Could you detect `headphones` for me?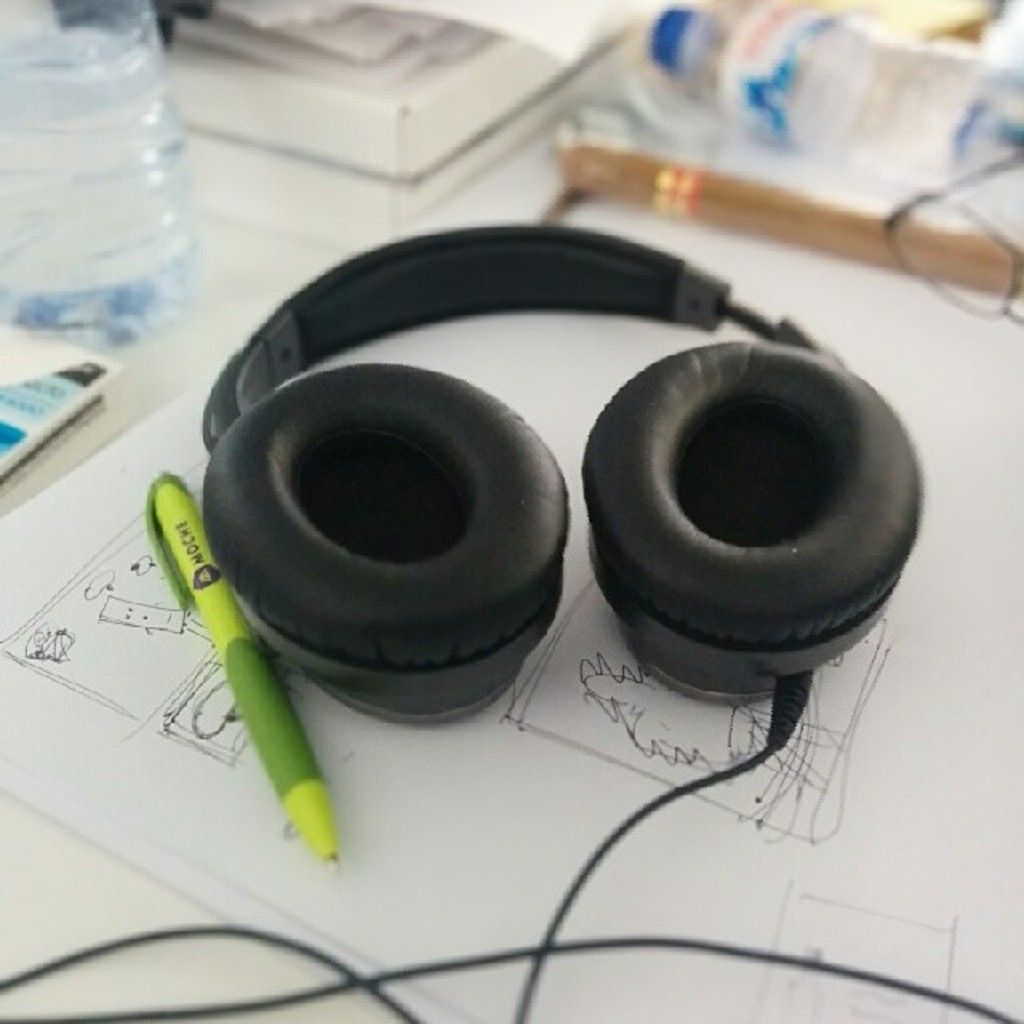
Detection result: [x1=0, y1=227, x2=1022, y2=1022].
